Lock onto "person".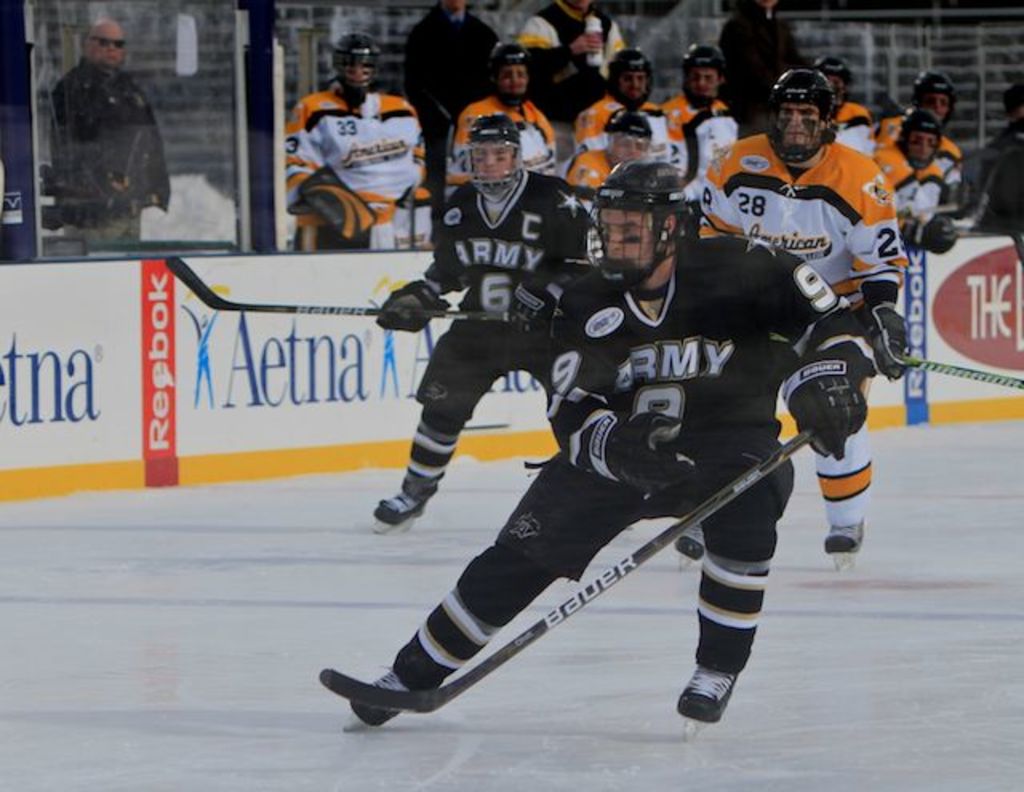
Locked: pyautogui.locateOnScreen(442, 40, 558, 194).
